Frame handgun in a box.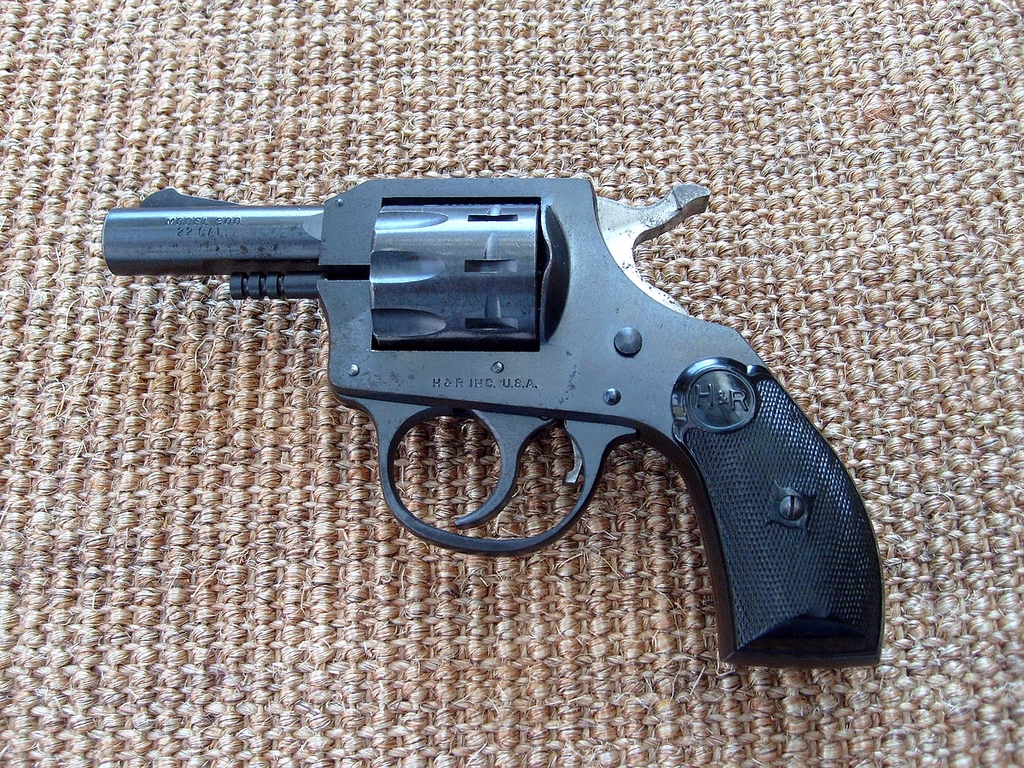
102, 174, 882, 665.
